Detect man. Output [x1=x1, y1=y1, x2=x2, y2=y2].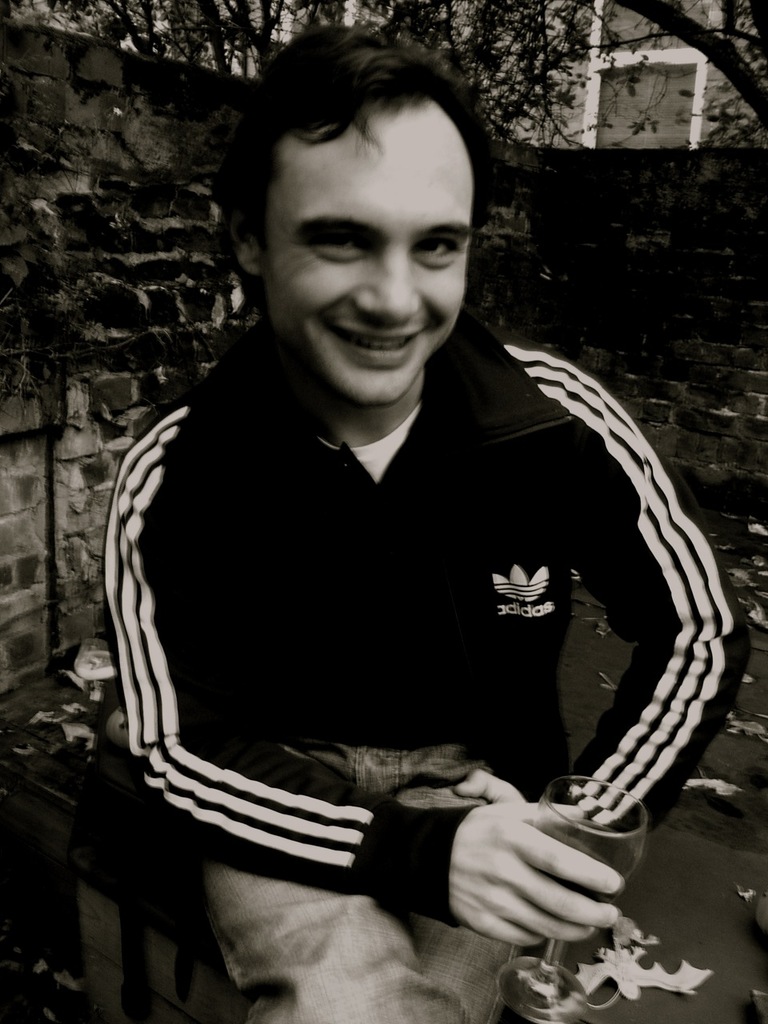
[x1=60, y1=64, x2=722, y2=992].
